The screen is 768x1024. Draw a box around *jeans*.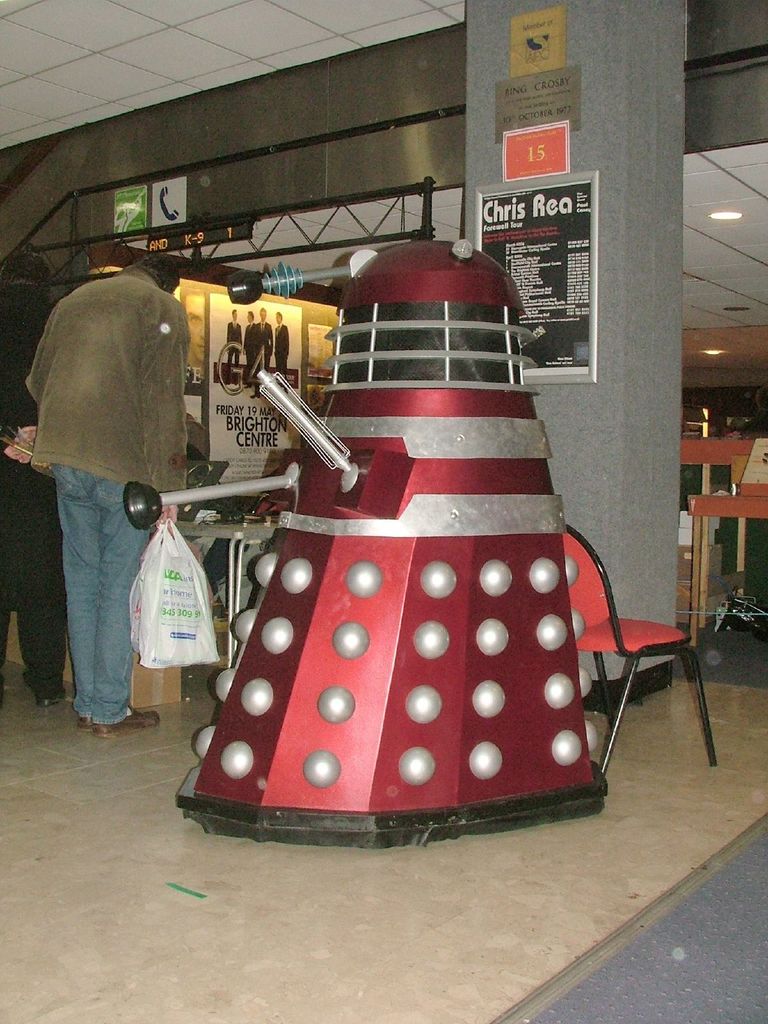
detection(33, 472, 143, 742).
